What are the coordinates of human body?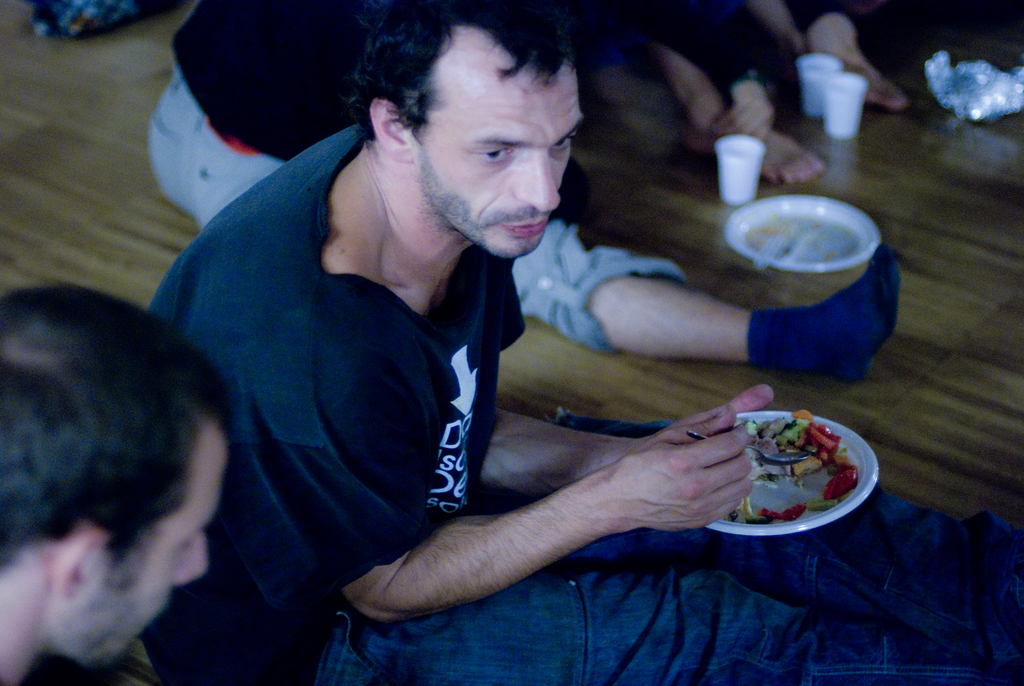
pyautogui.locateOnScreen(0, 249, 268, 685).
